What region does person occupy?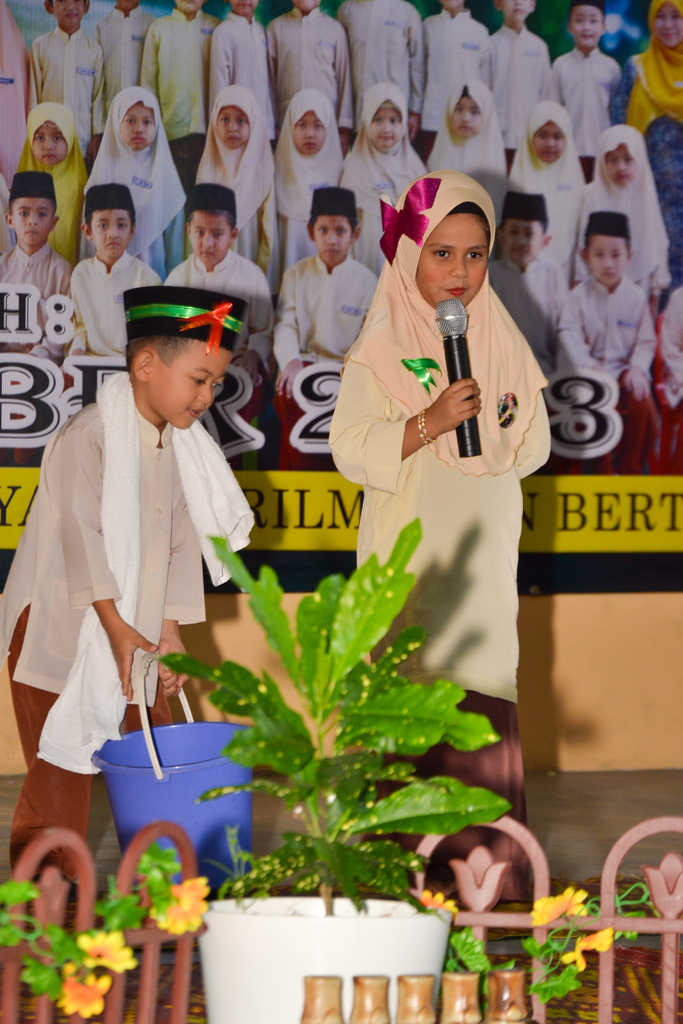
x1=25, y1=272, x2=252, y2=863.
